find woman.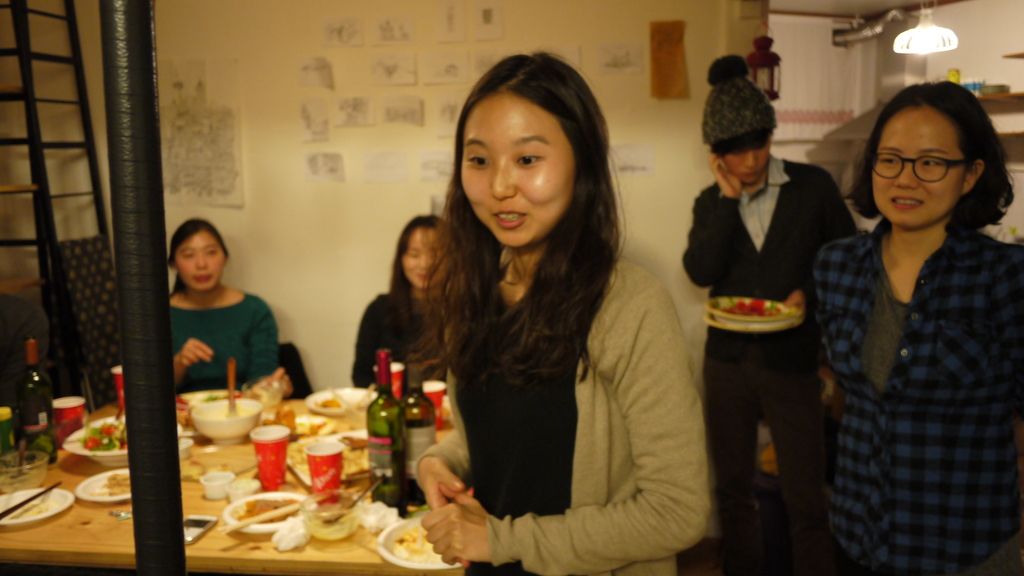
<bbox>414, 54, 715, 575</bbox>.
